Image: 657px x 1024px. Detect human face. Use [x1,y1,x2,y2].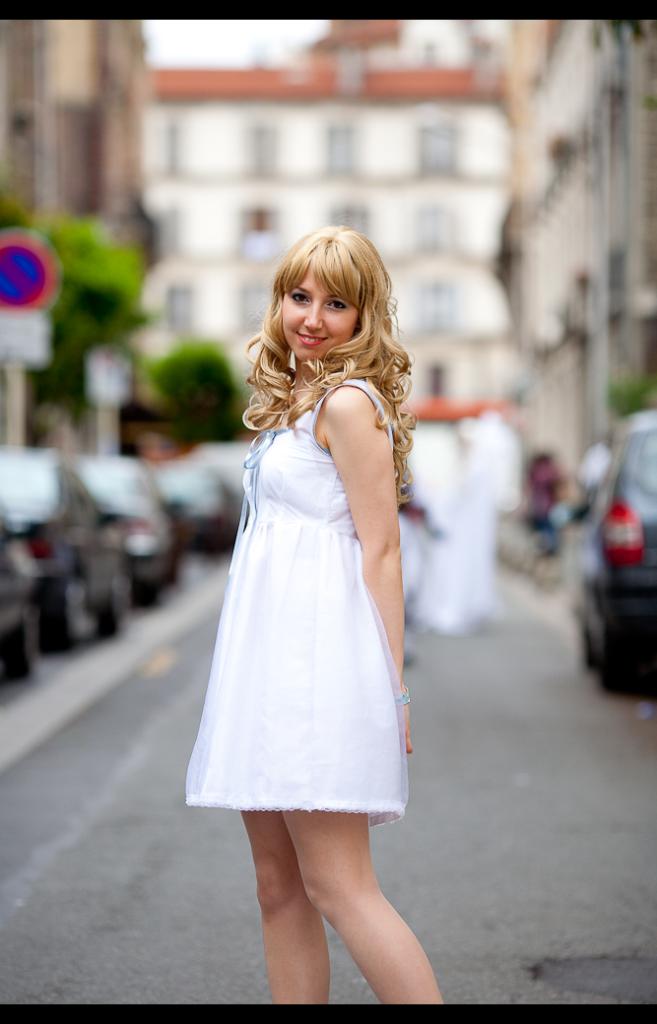
[274,269,364,356].
